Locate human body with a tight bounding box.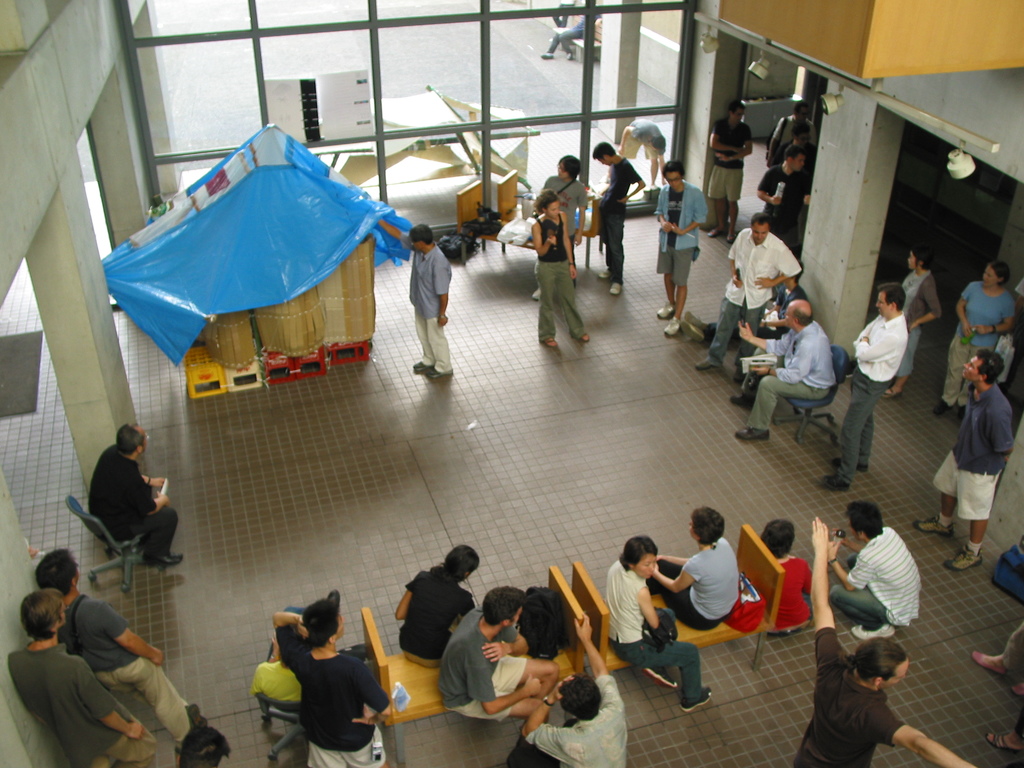
bbox=(771, 143, 813, 173).
